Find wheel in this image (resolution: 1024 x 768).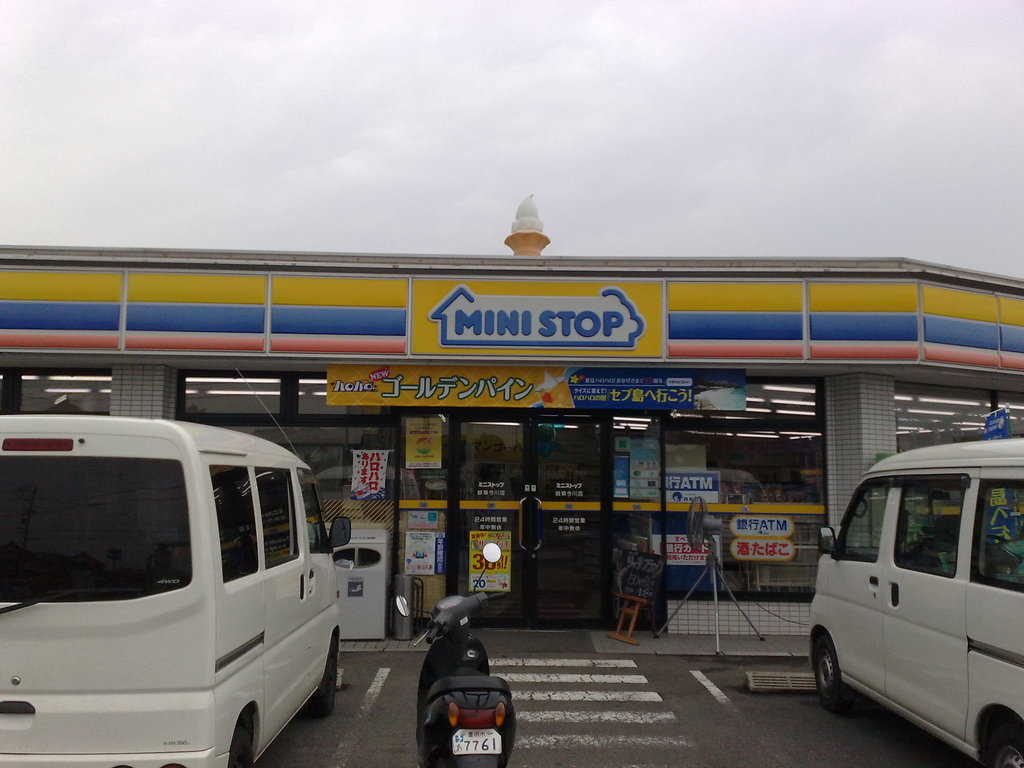
[left=312, top=646, right=337, bottom=723].
